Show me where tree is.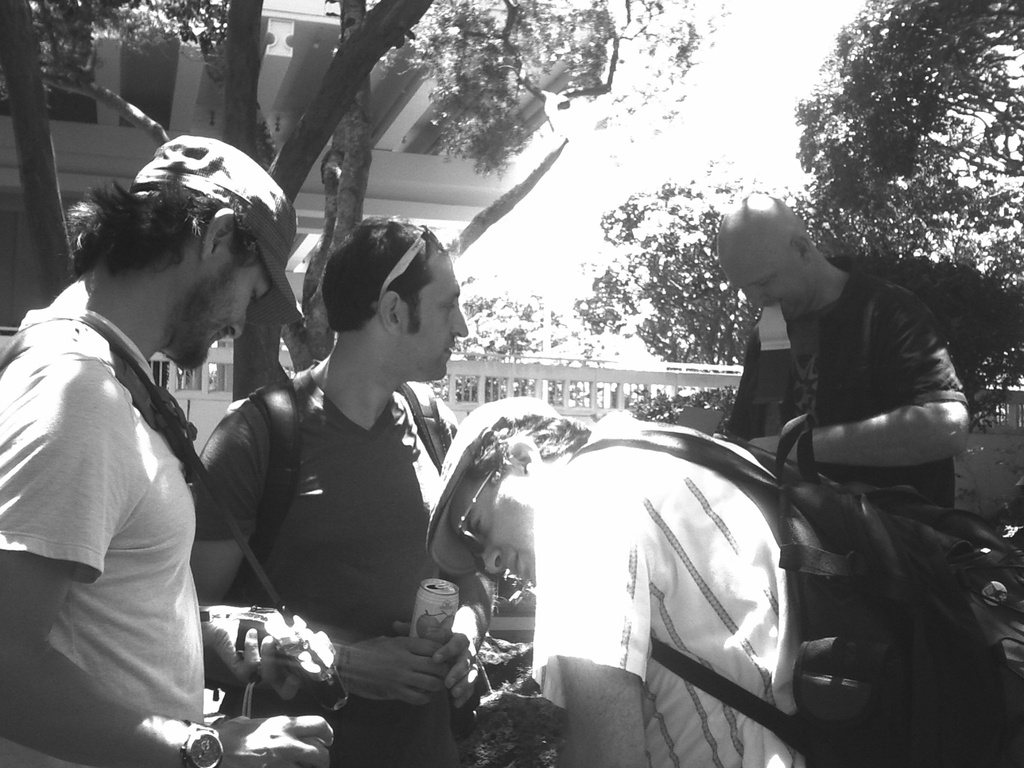
tree is at x1=795, y1=0, x2=1023, y2=305.
